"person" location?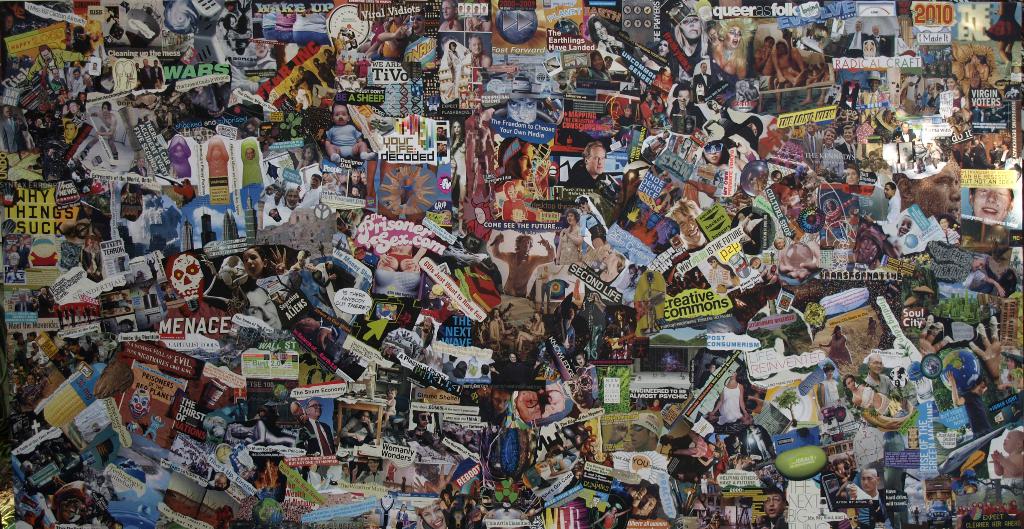
x1=243, y1=249, x2=285, y2=282
